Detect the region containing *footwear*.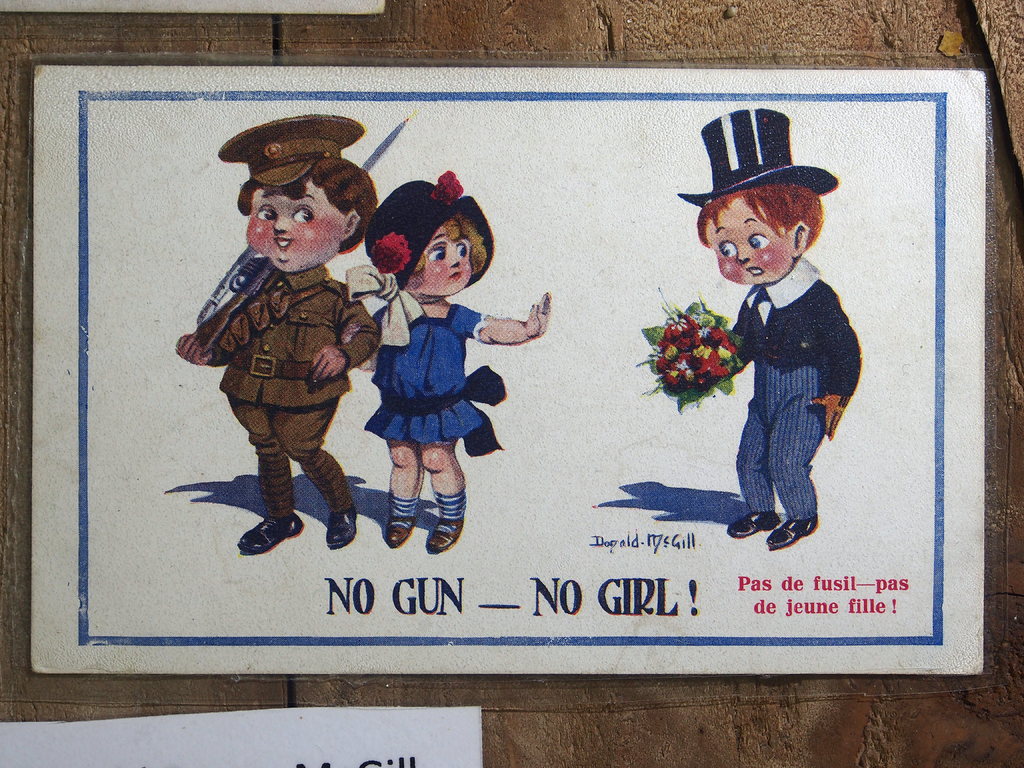
721, 513, 788, 541.
